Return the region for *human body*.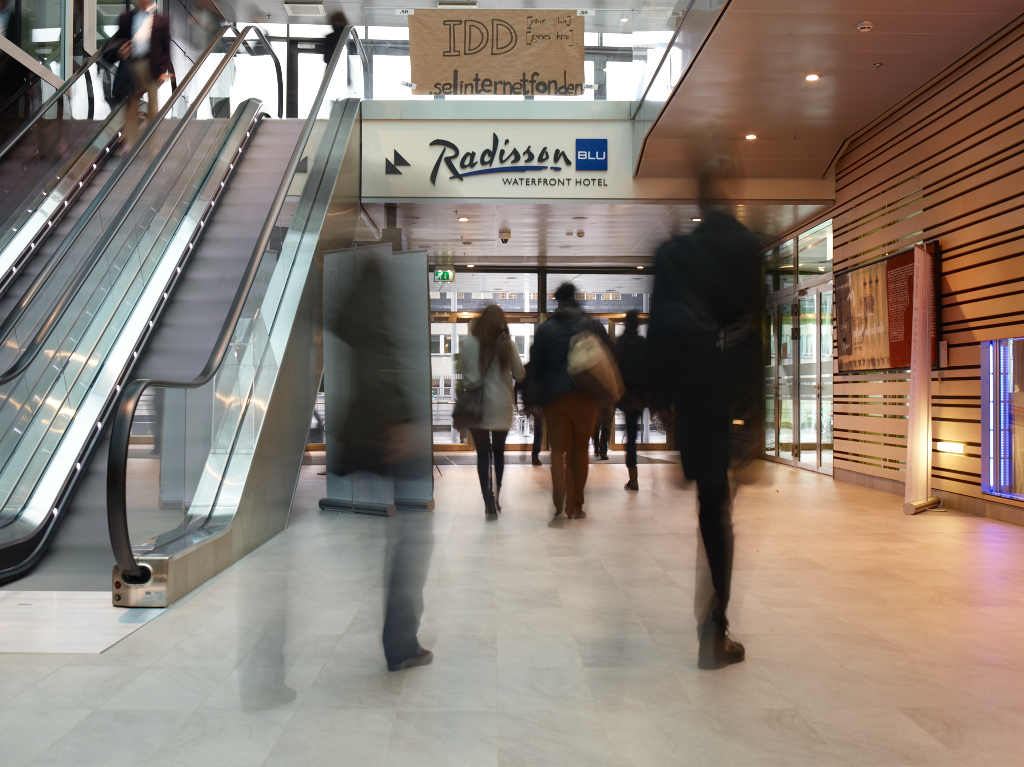
[x1=656, y1=218, x2=764, y2=673].
